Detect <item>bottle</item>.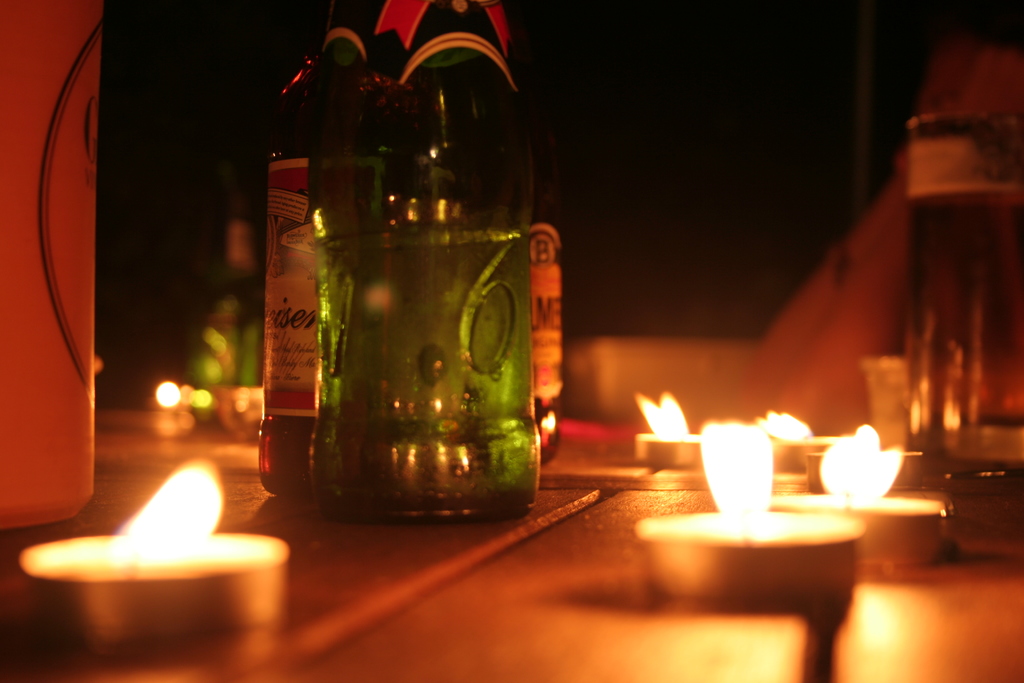
Detected at pyautogui.locateOnScreen(307, 0, 545, 519).
